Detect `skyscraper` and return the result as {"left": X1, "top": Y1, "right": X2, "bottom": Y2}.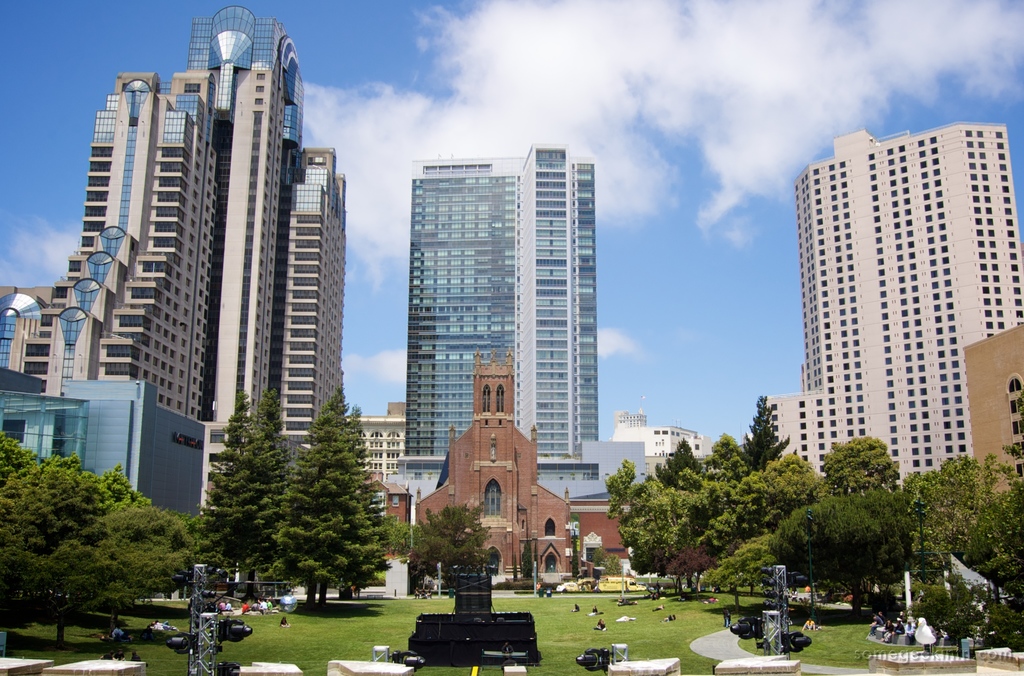
{"left": 406, "top": 137, "right": 613, "bottom": 517}.
